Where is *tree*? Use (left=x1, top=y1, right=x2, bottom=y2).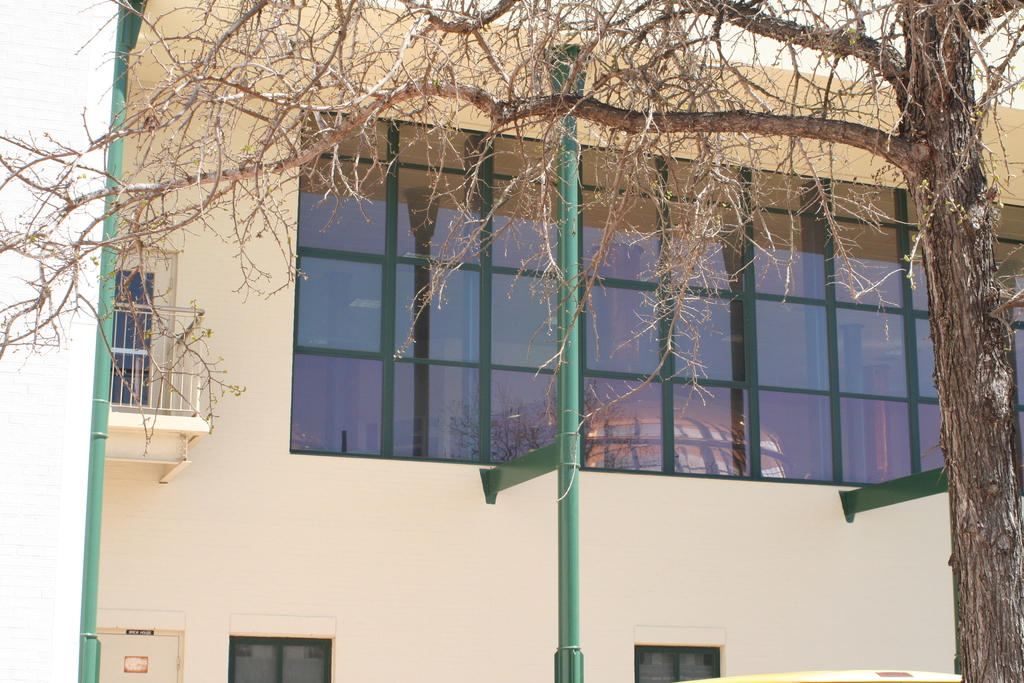
(left=124, top=4, right=1023, bottom=559).
